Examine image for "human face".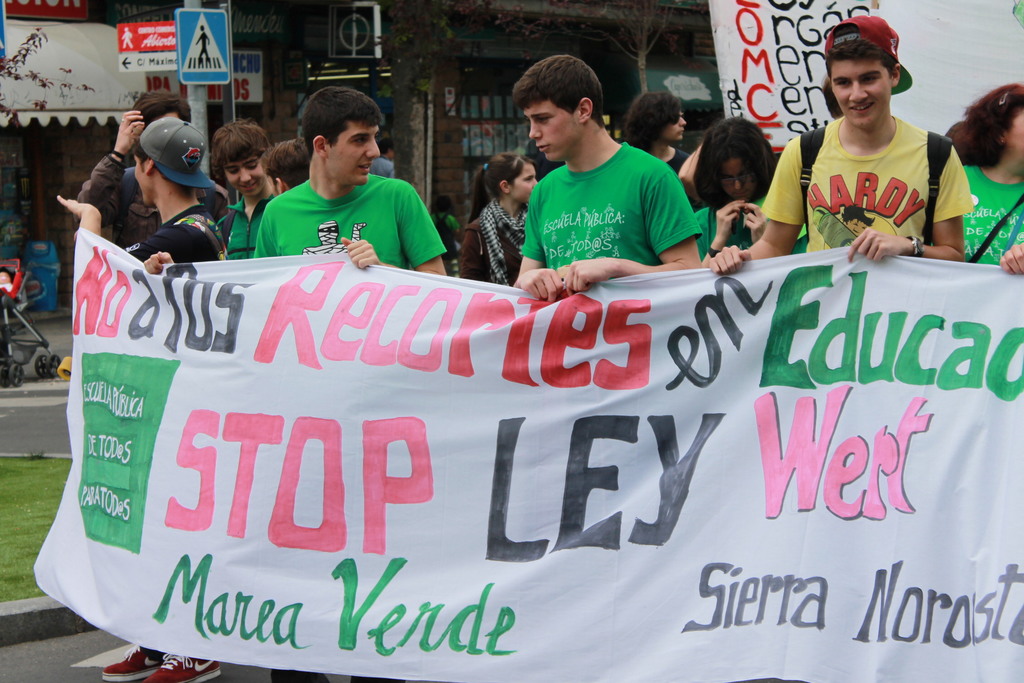
Examination result: bbox=[133, 155, 148, 194].
